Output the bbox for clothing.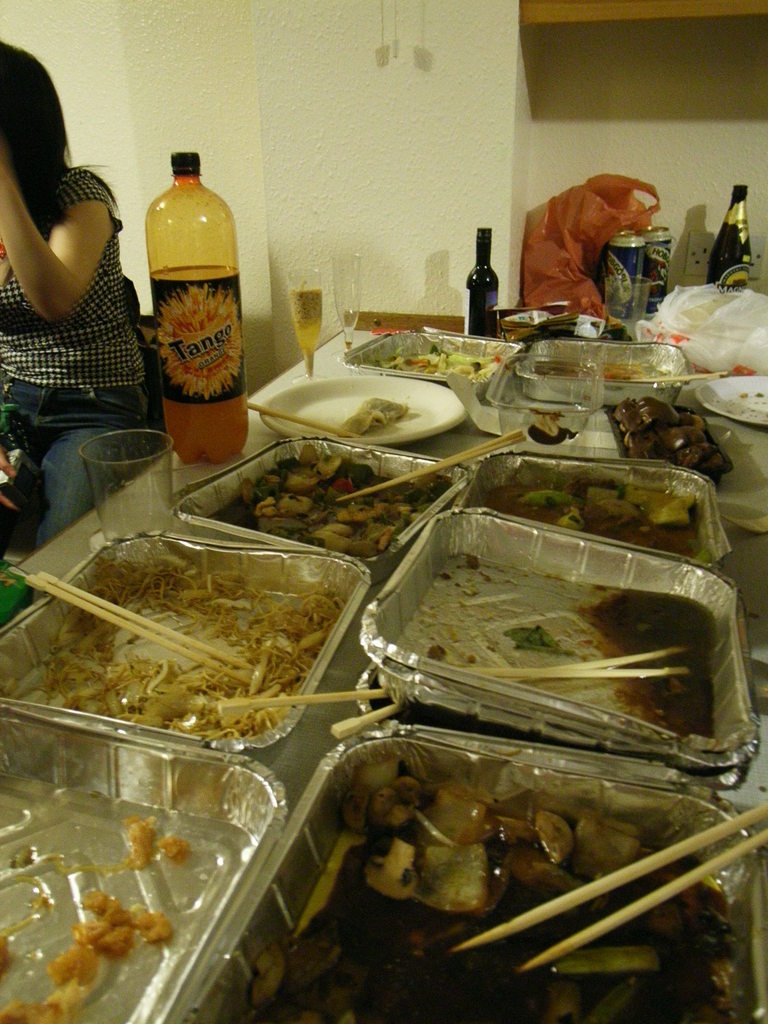
rect(0, 161, 154, 596).
